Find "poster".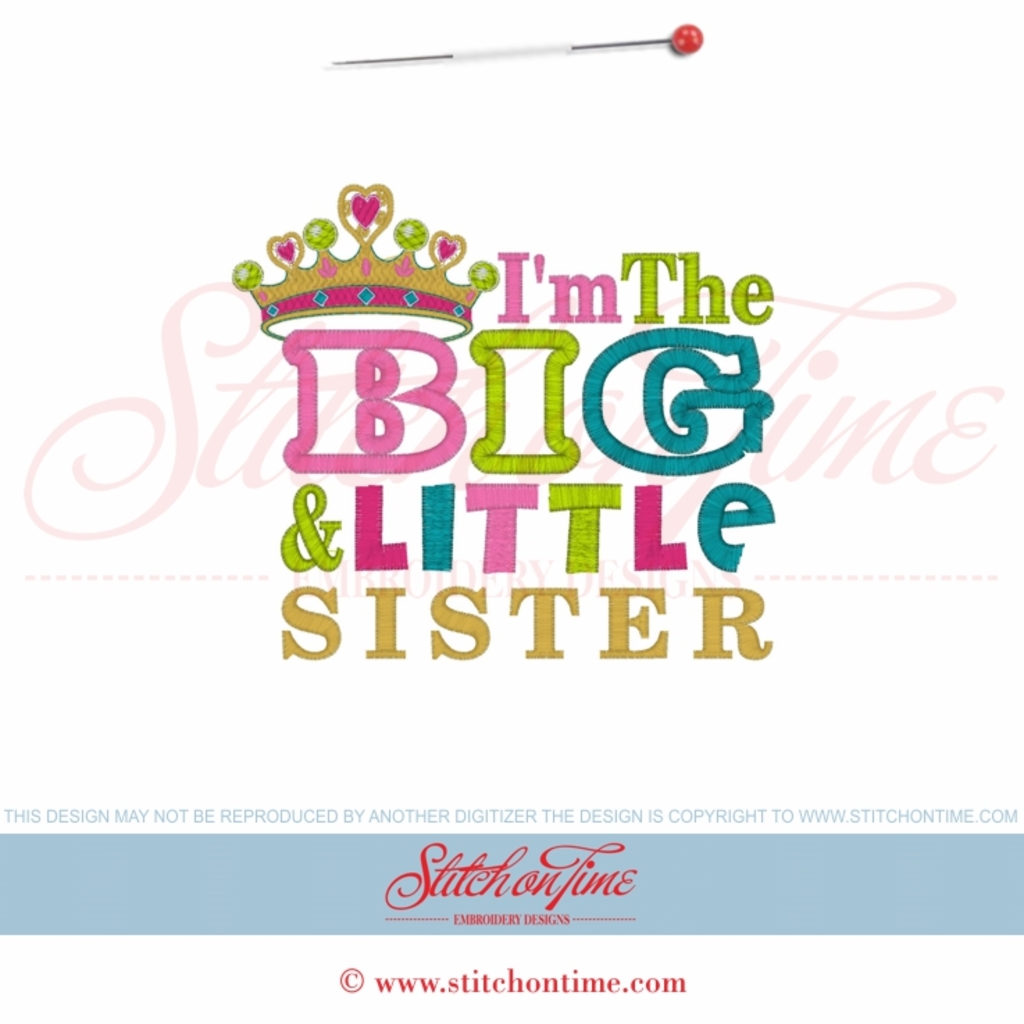
BBox(0, 0, 1023, 1023).
